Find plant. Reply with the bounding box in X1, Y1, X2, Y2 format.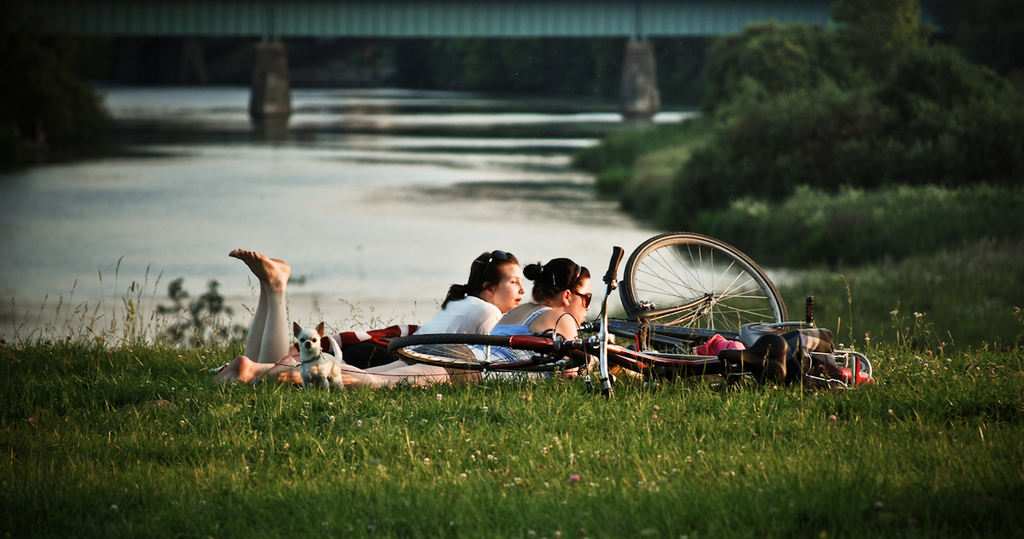
0, 4, 1023, 538.
